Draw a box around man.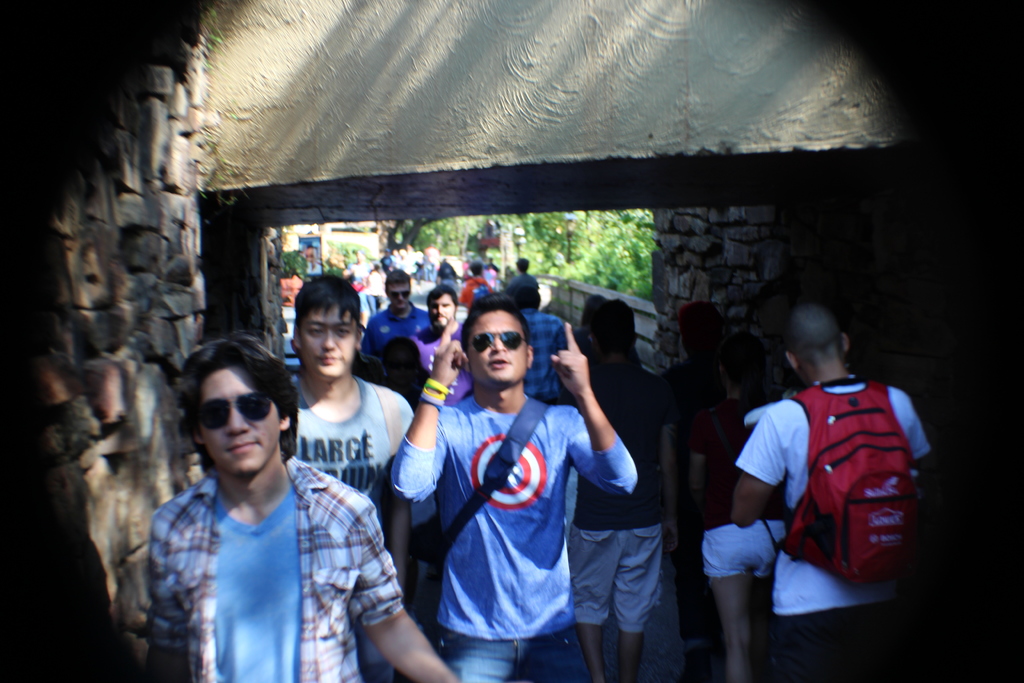
left=412, top=285, right=494, bottom=418.
